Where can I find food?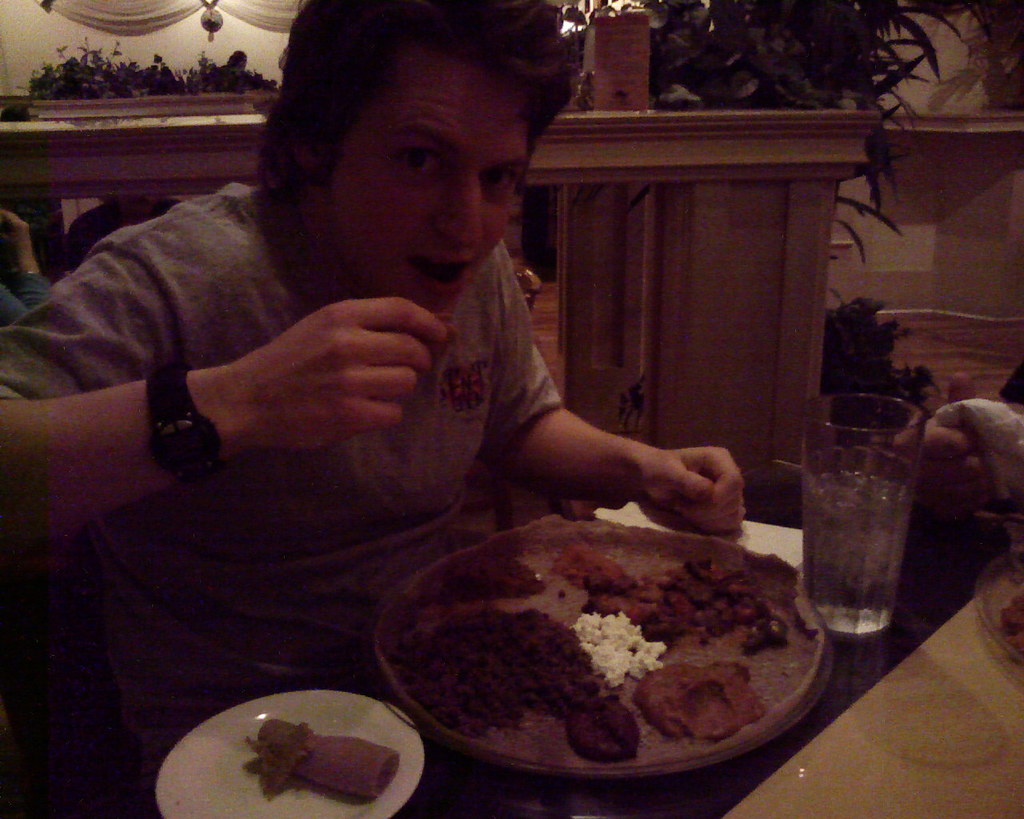
You can find it at BBox(237, 713, 402, 810).
